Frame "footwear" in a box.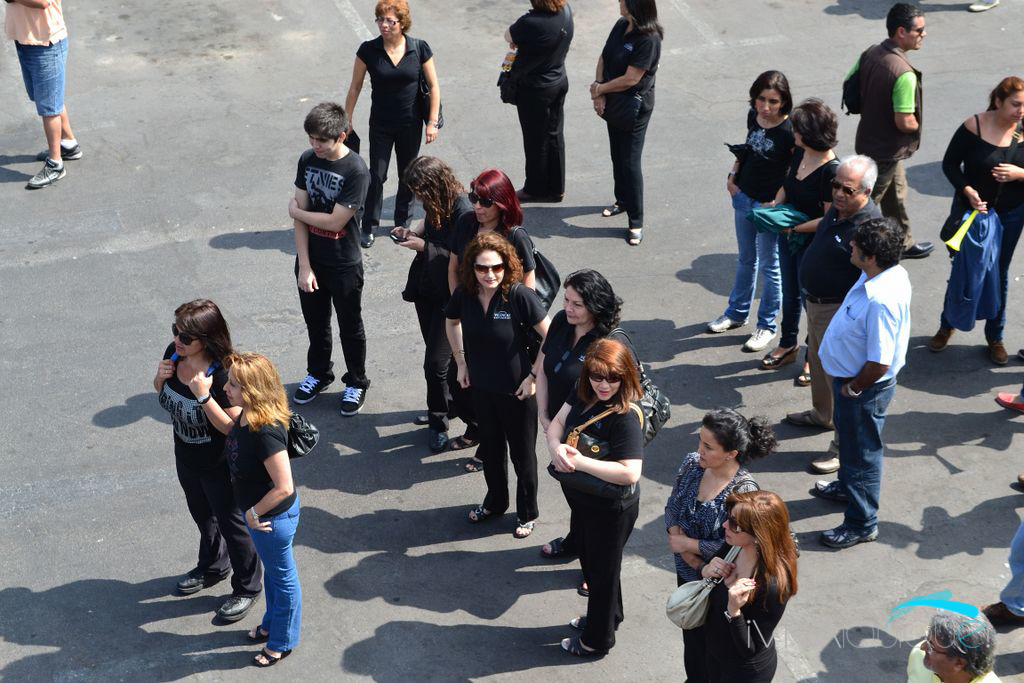
[x1=986, y1=334, x2=1010, y2=366].
